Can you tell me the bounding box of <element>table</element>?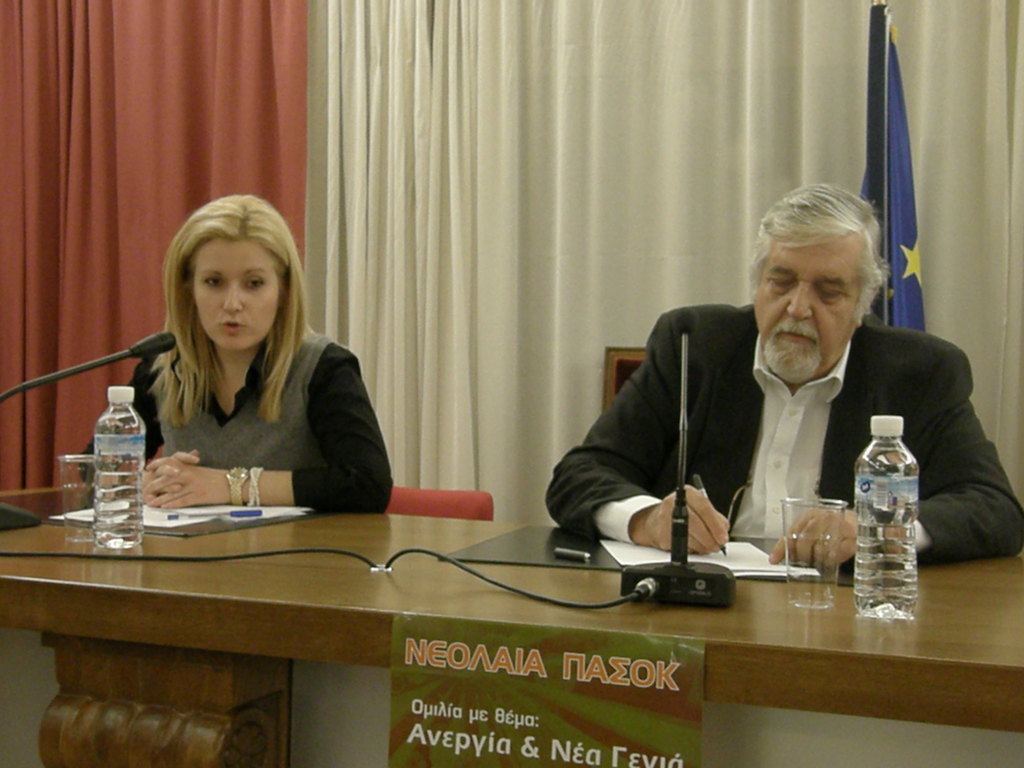
(0,498,1023,767).
